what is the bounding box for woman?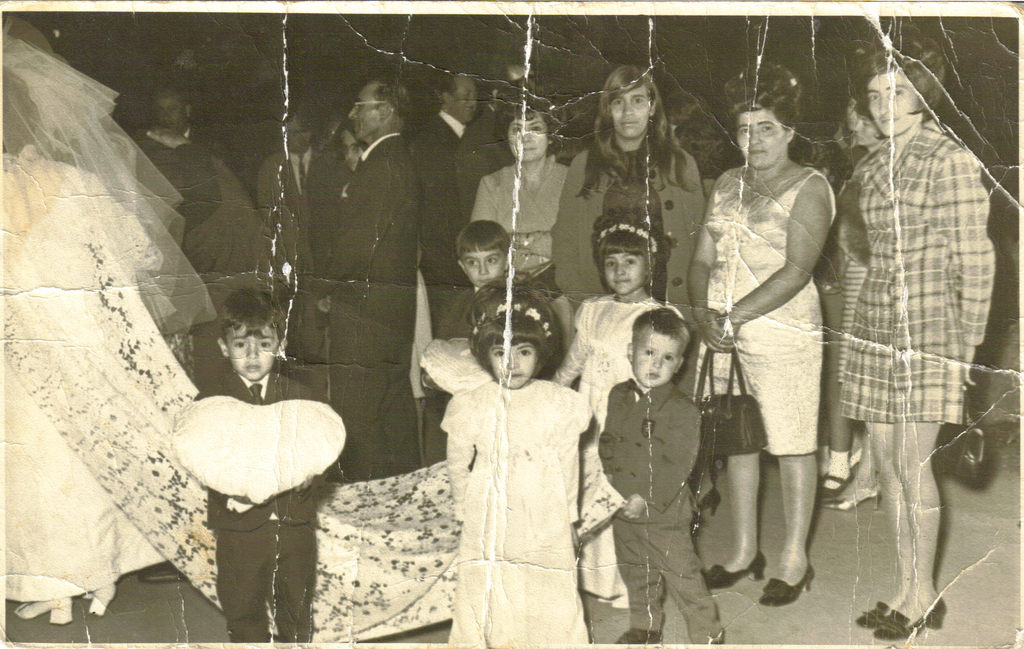
{"x1": 706, "y1": 85, "x2": 862, "y2": 573}.
